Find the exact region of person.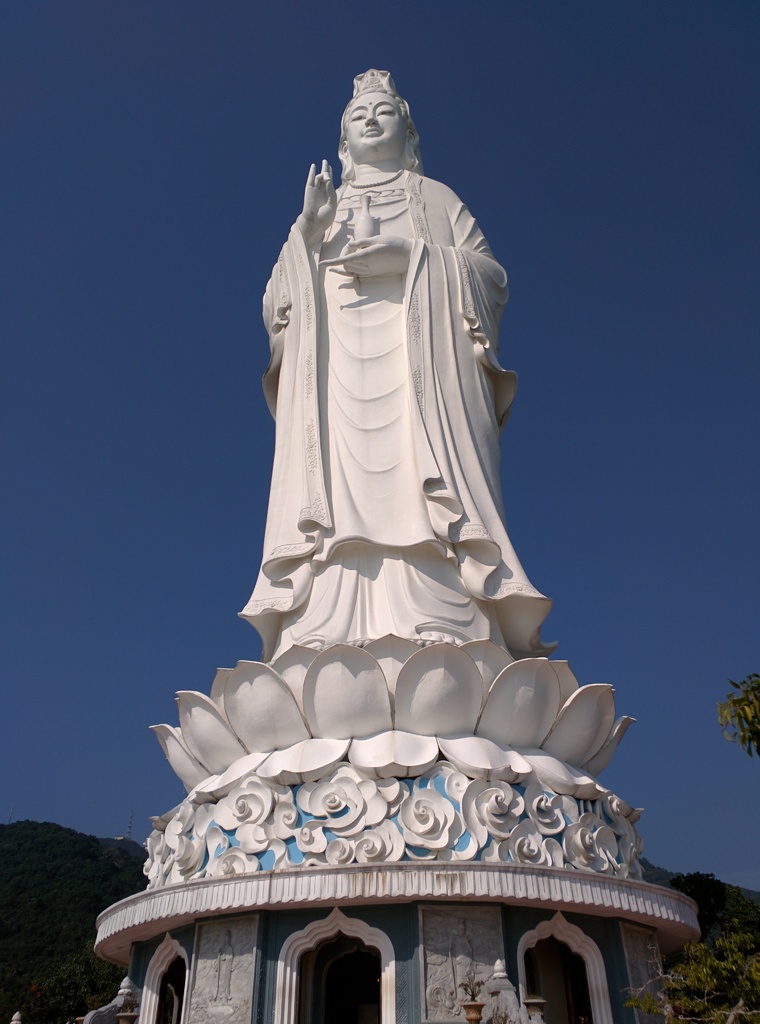
Exact region: detection(280, 80, 546, 716).
